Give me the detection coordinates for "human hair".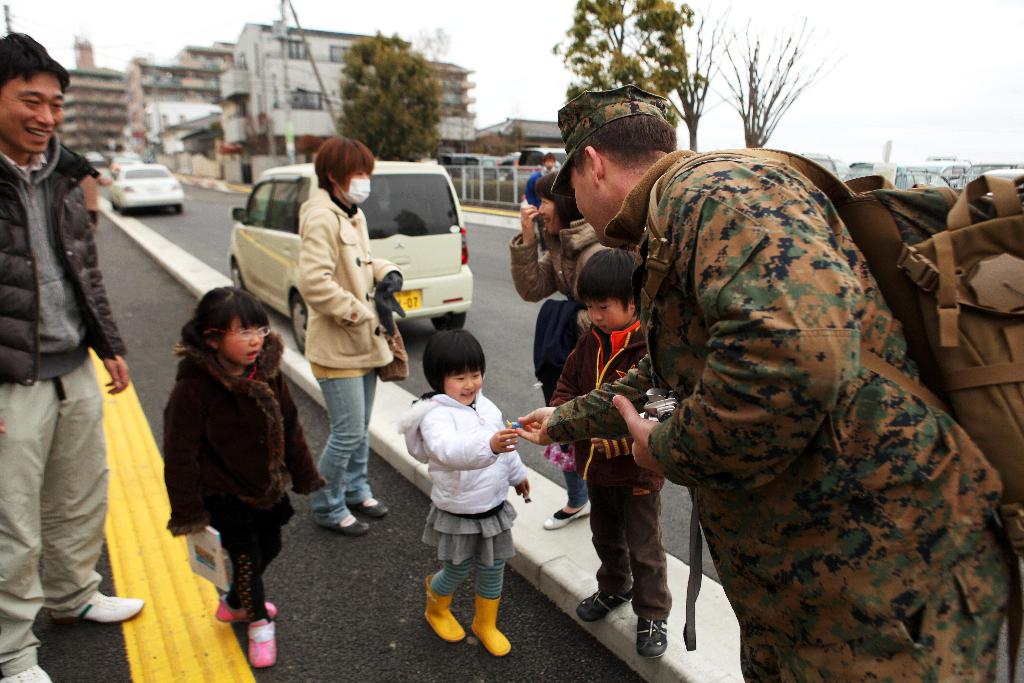
<region>201, 286, 271, 355</region>.
